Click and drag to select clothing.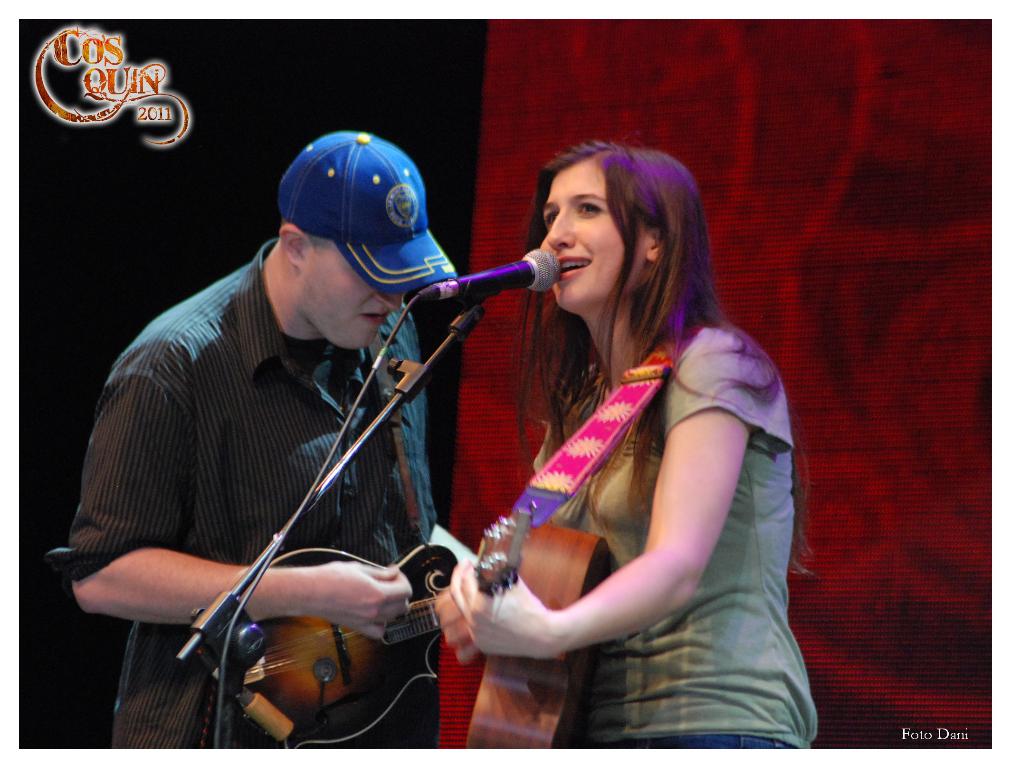
Selection: <bbox>66, 236, 435, 747</bbox>.
